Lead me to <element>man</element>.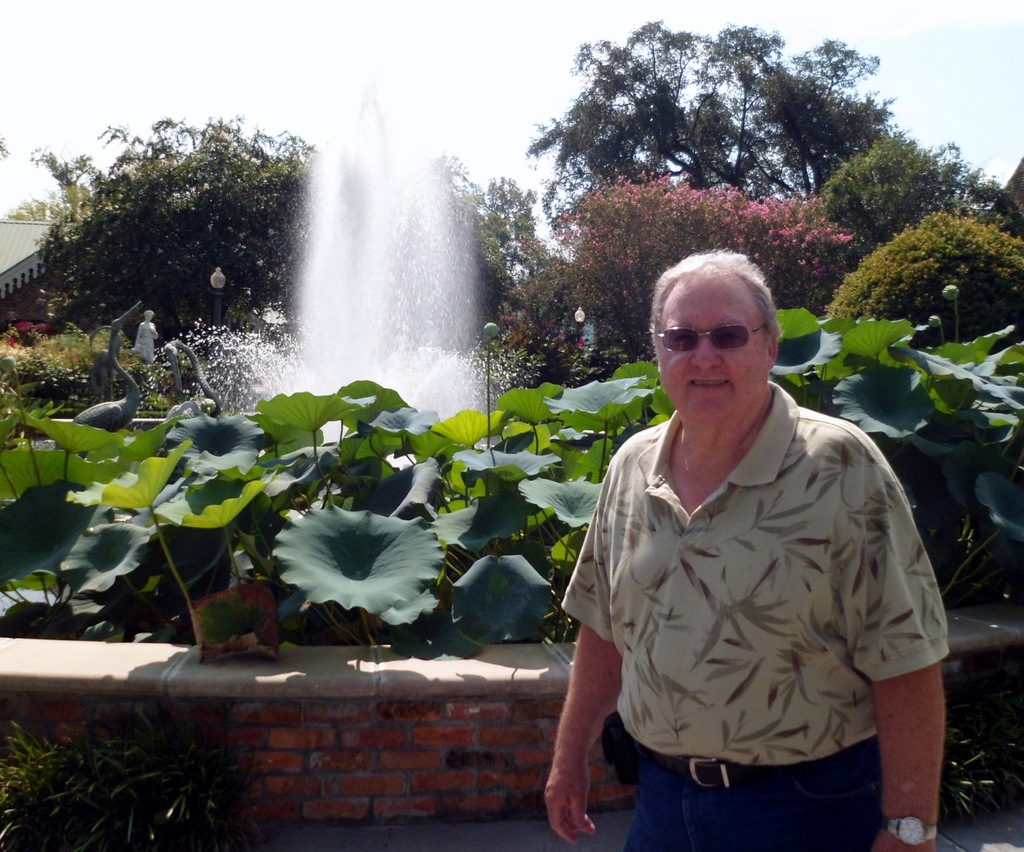
Lead to crop(561, 248, 947, 851).
